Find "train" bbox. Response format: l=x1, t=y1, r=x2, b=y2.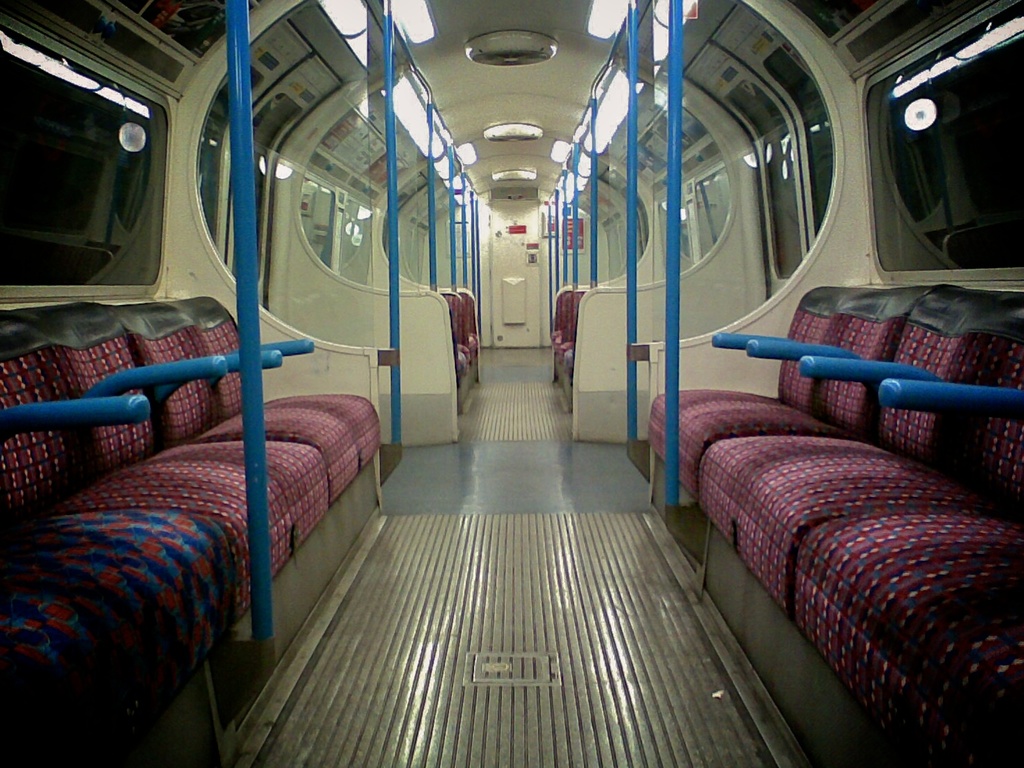
l=0, t=0, r=1023, b=767.
